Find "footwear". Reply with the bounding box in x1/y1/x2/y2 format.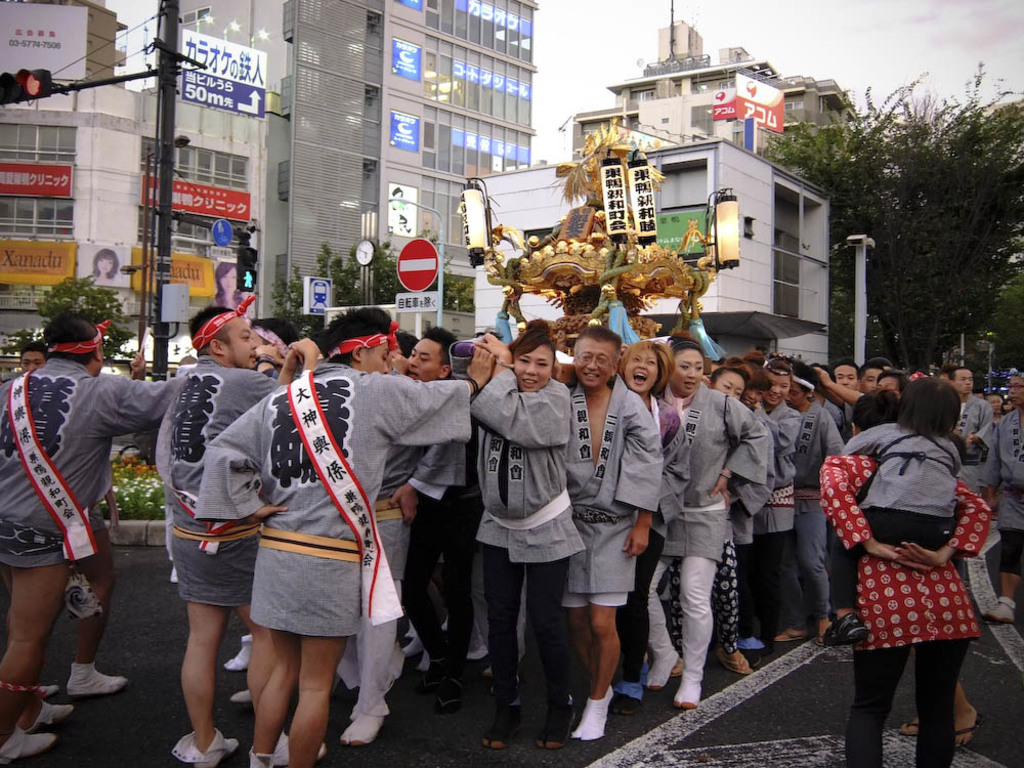
65/665/127/694.
